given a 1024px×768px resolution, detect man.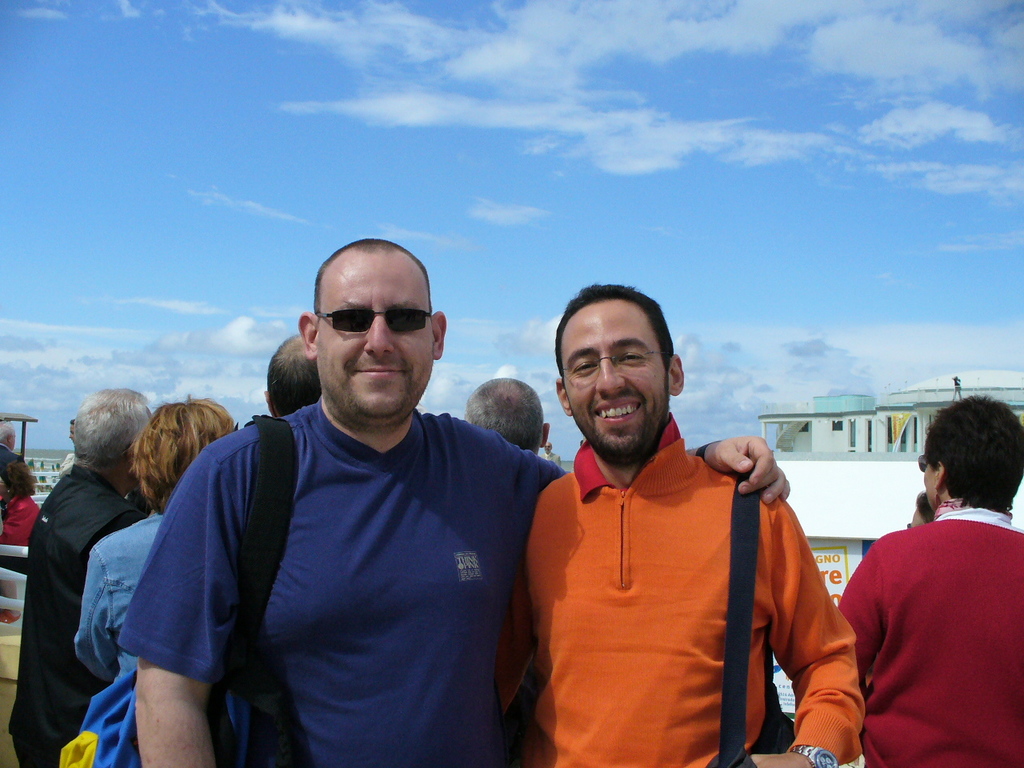
detection(0, 417, 23, 473).
